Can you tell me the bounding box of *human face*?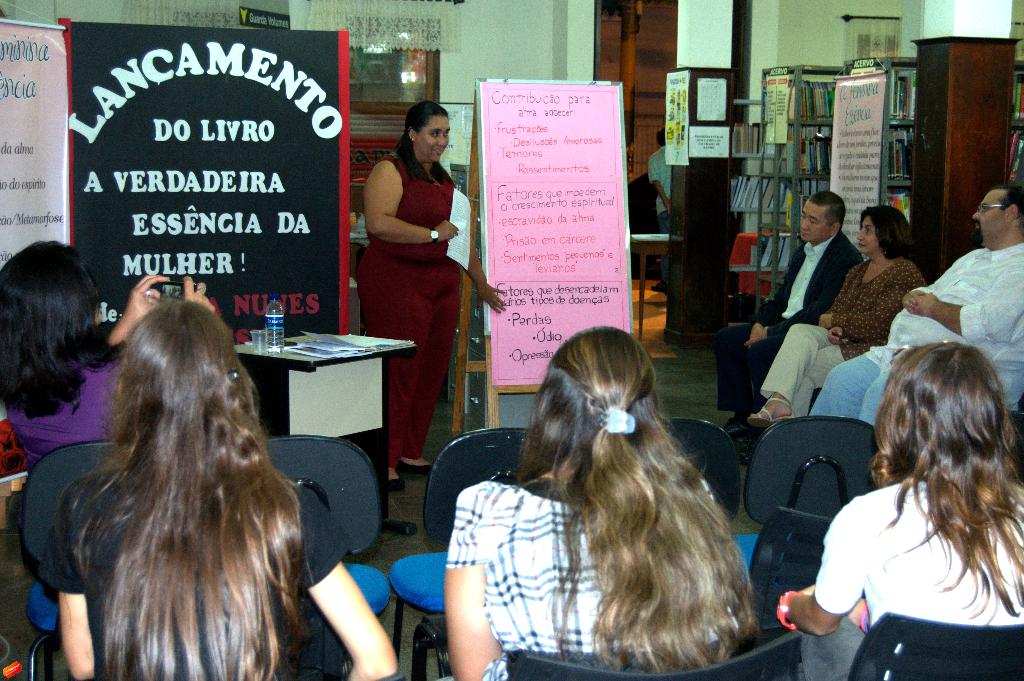
858,214,876,252.
